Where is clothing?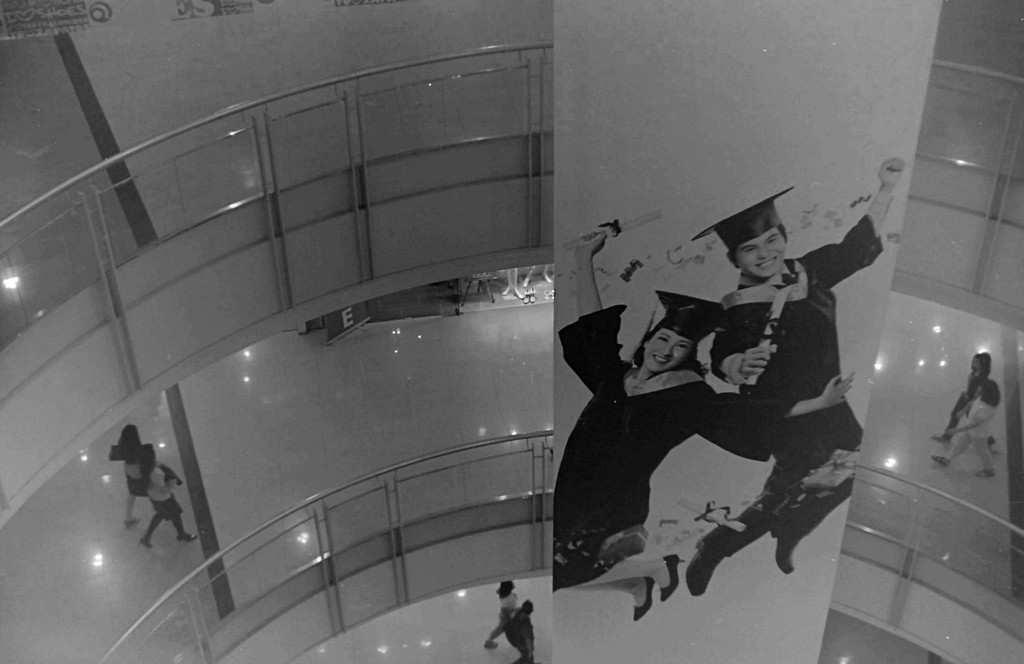
pyautogui.locateOnScreen(143, 466, 182, 519).
